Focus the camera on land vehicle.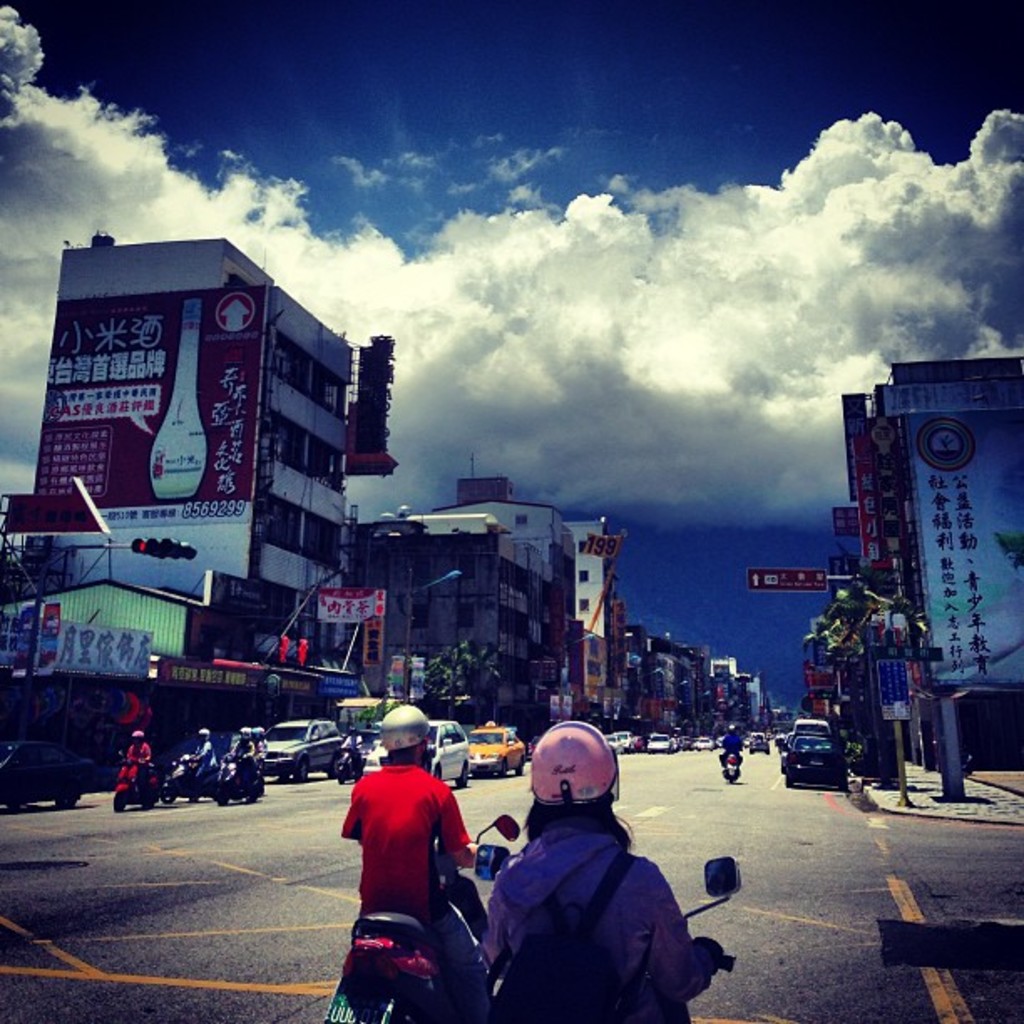
Focus region: x1=0 y1=743 x2=100 y2=805.
